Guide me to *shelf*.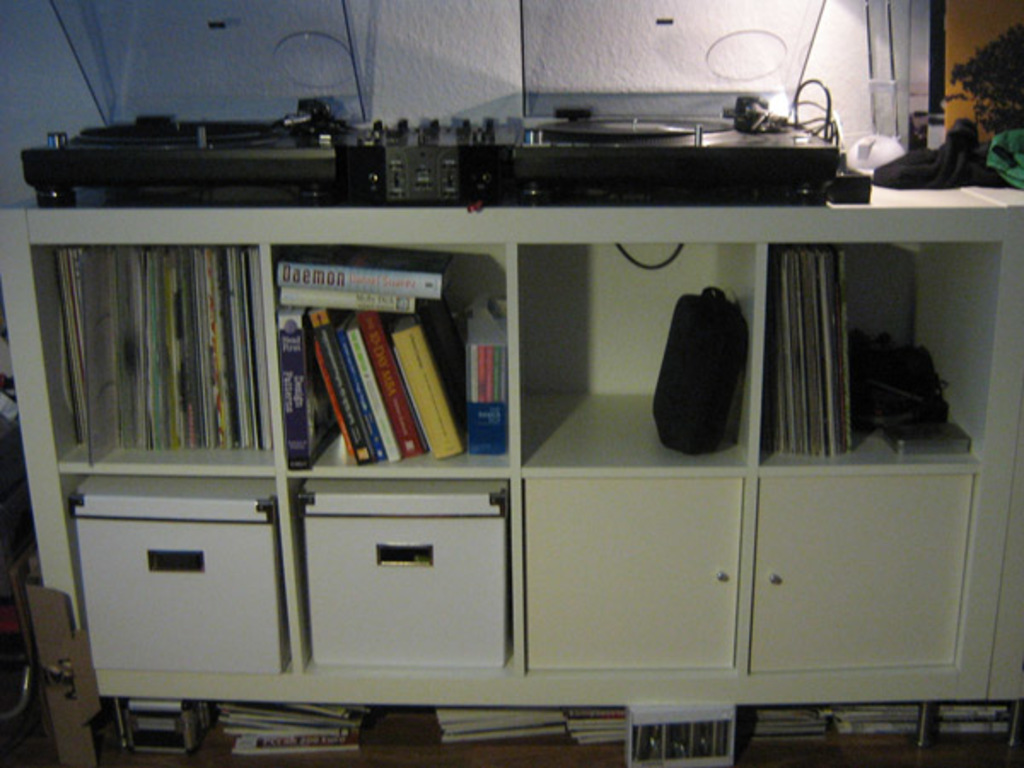
Guidance: 751:236:1004:474.
